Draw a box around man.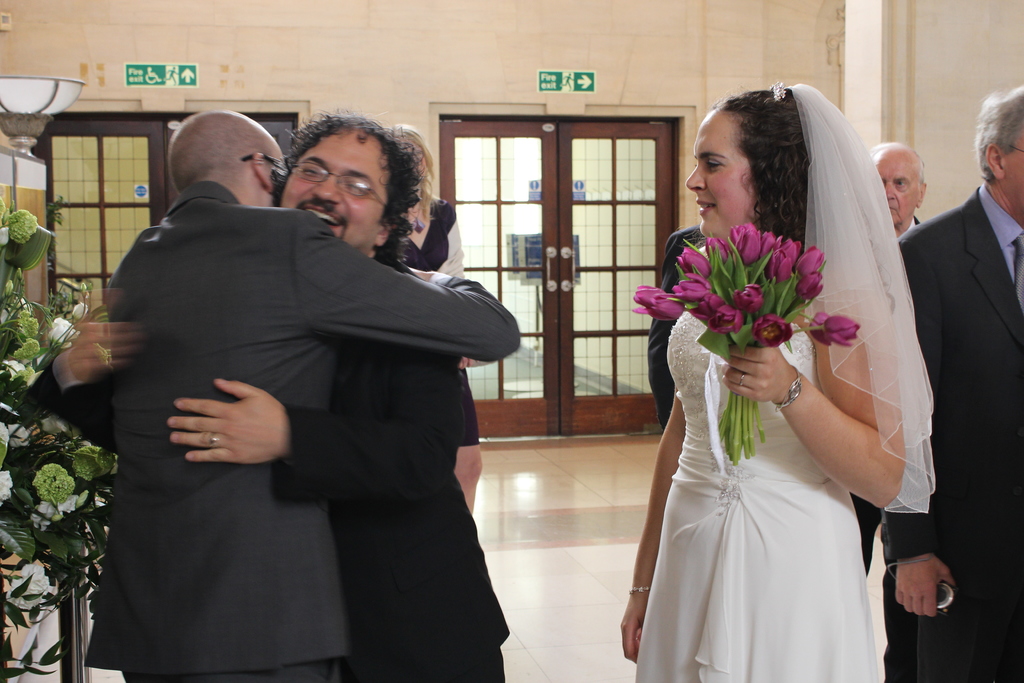
865/142/925/239.
